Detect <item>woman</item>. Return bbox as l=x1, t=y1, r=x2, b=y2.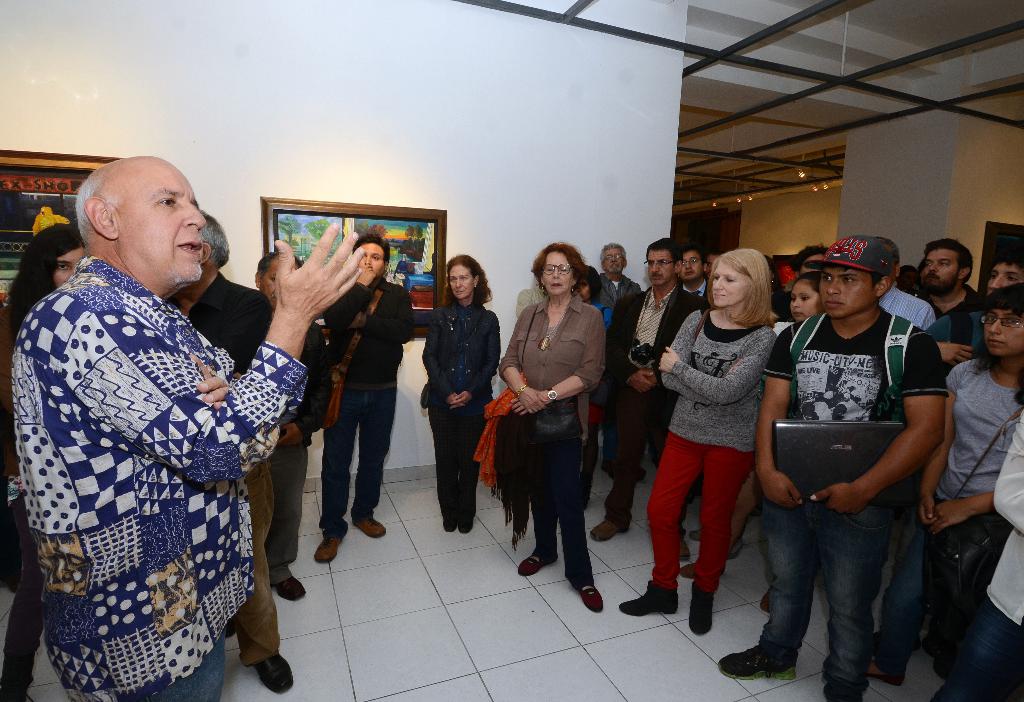
l=916, t=283, r=1023, b=675.
